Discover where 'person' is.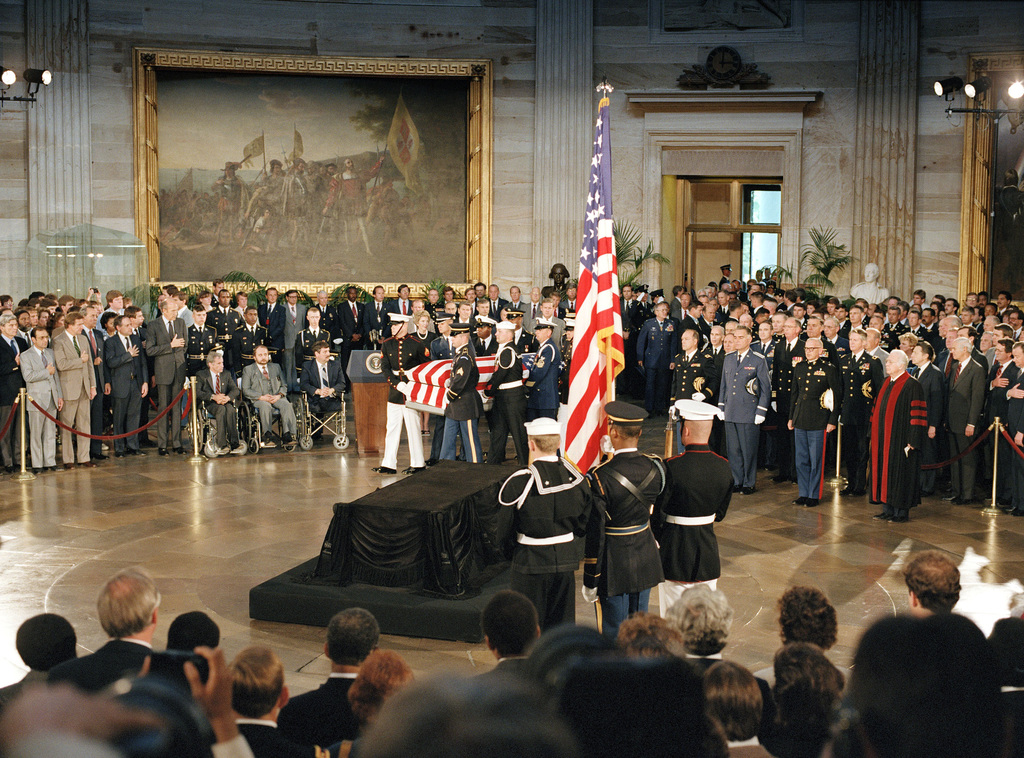
Discovered at <region>683, 300, 705, 325</region>.
